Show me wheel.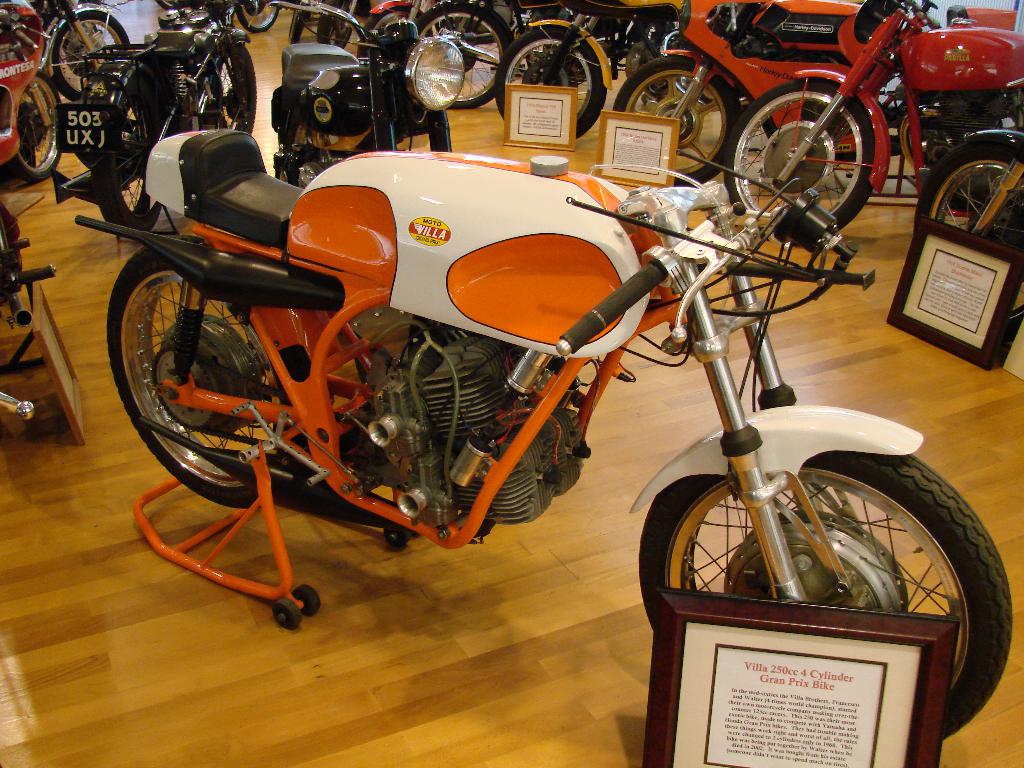
wheel is here: 45:8:132:98.
